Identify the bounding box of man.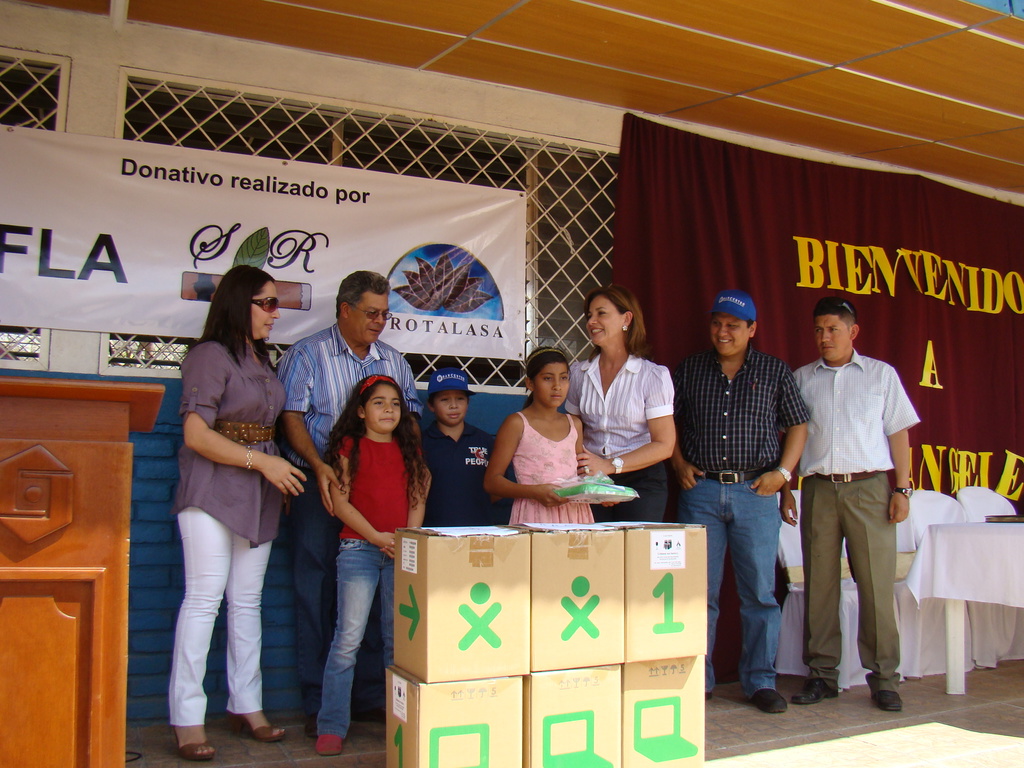
crop(772, 296, 925, 721).
